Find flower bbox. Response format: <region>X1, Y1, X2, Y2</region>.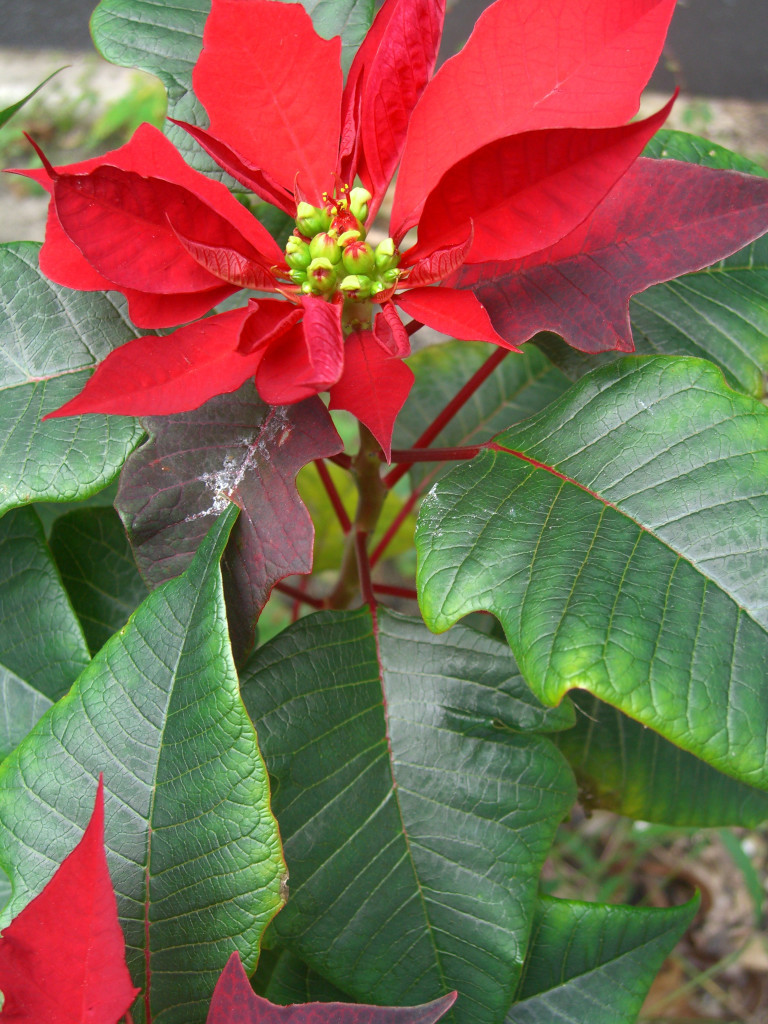
<region>0, 773, 140, 1023</region>.
